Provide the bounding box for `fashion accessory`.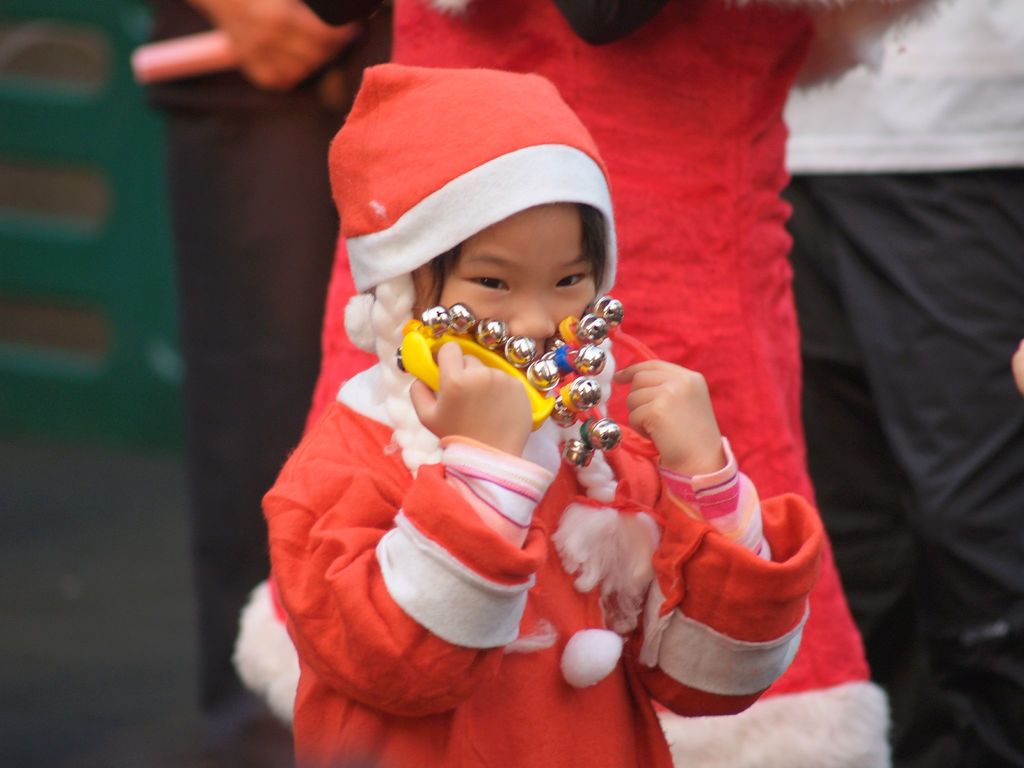
region(394, 296, 613, 468).
